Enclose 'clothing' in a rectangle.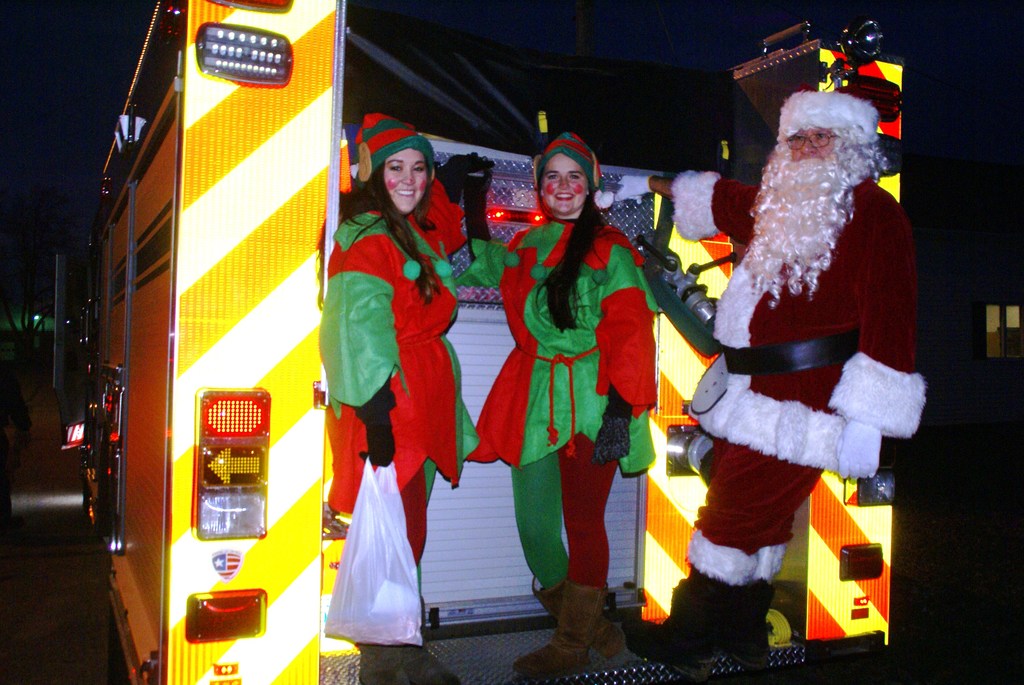
x1=361 y1=112 x2=437 y2=182.
